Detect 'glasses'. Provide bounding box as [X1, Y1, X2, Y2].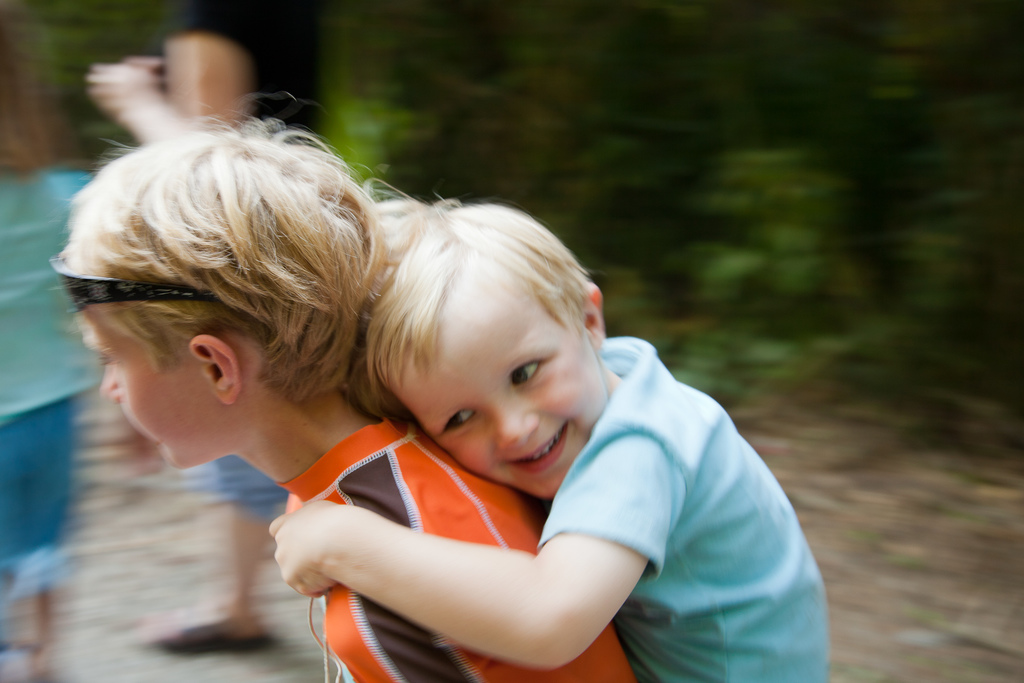
[45, 252, 223, 317].
